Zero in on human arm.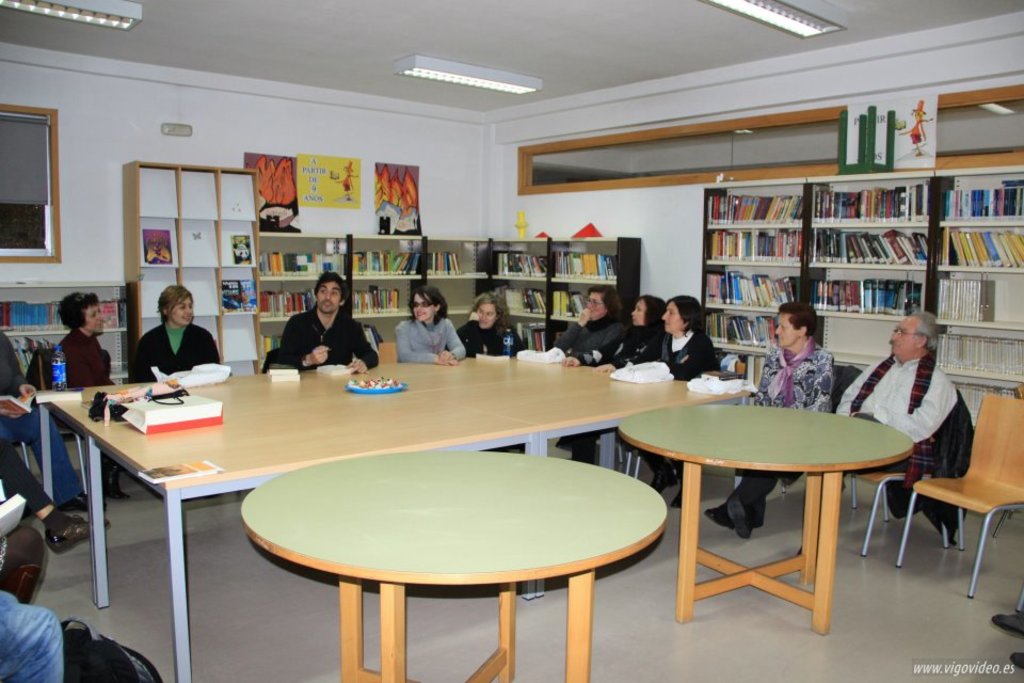
Zeroed in: [561, 309, 583, 347].
